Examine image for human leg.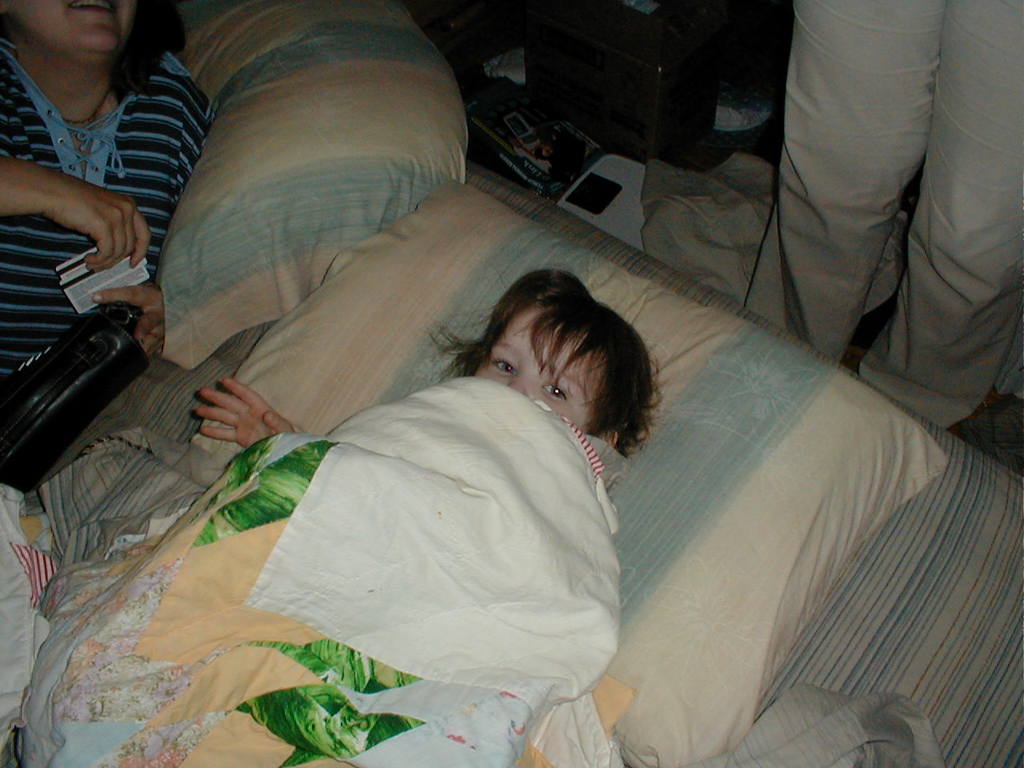
Examination result: bbox=(748, 3, 926, 358).
